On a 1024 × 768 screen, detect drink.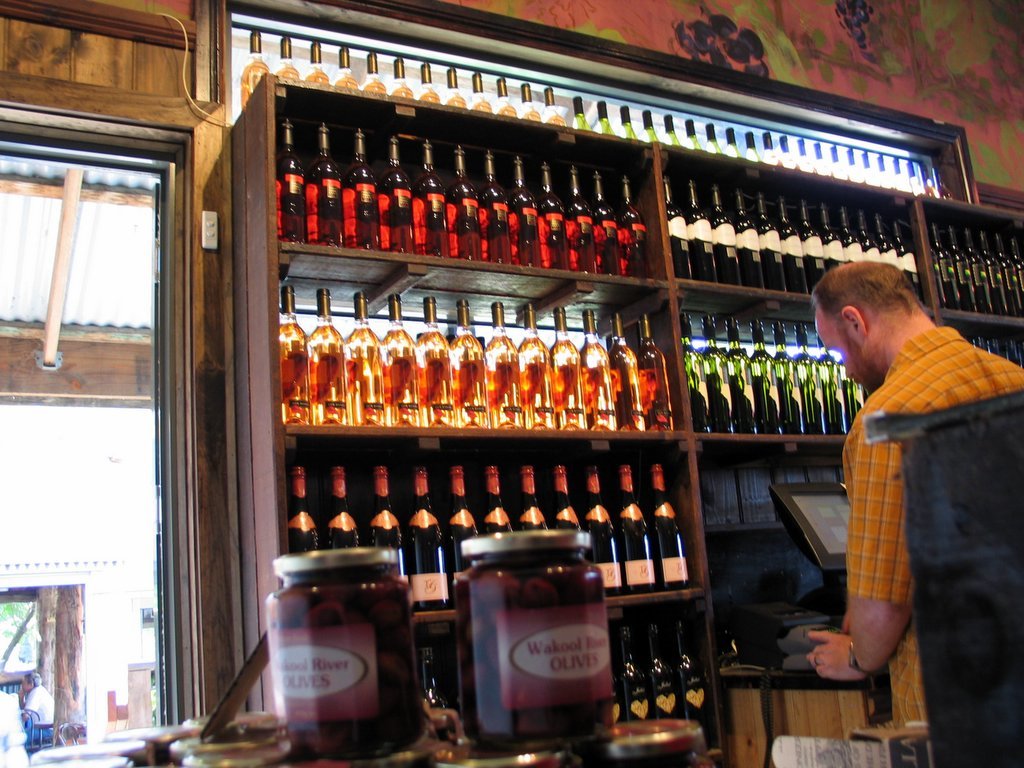
locate(679, 313, 703, 430).
